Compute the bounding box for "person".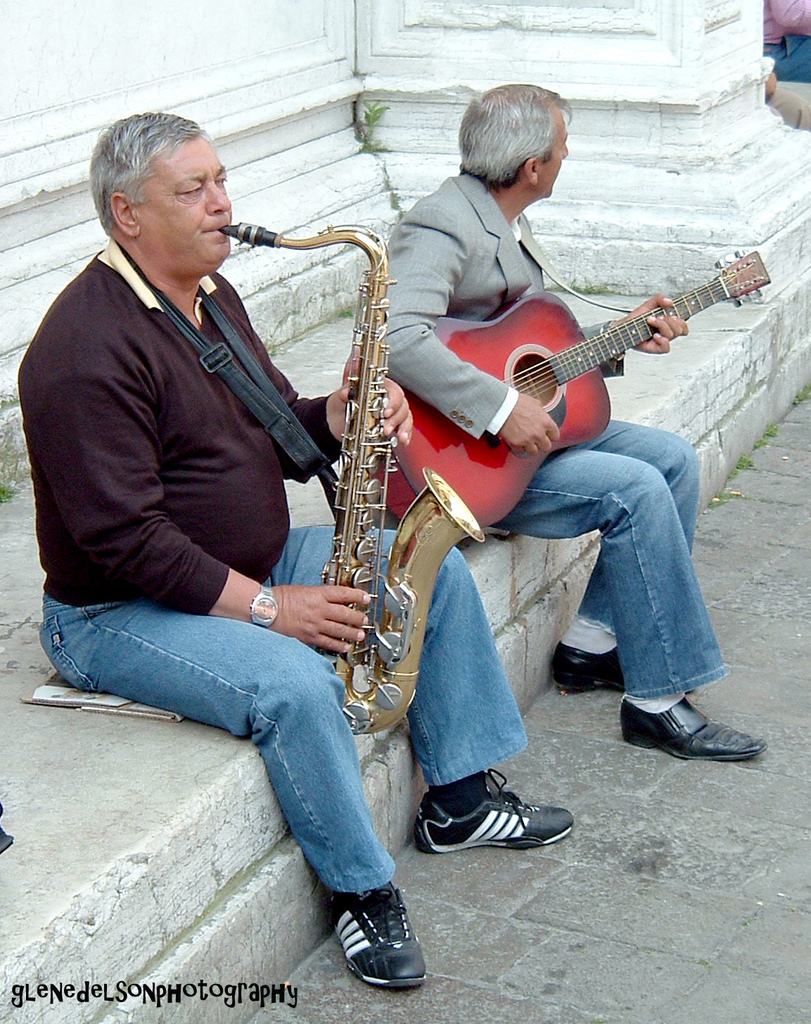
bbox=[363, 82, 766, 764].
